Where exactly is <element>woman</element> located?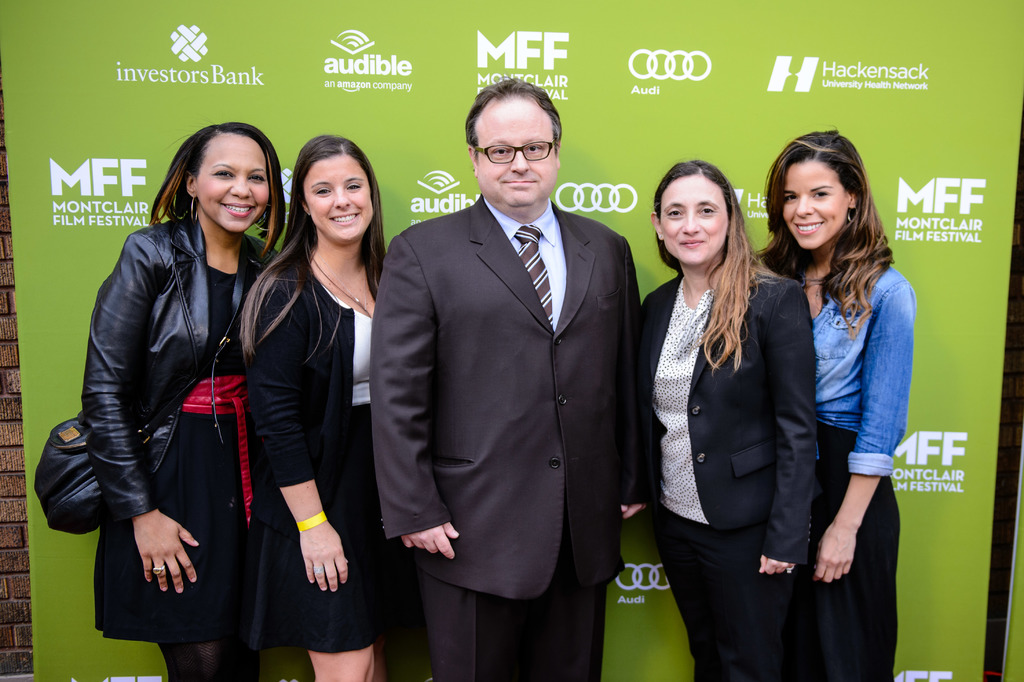
Its bounding box is {"x1": 642, "y1": 159, "x2": 819, "y2": 670}.
